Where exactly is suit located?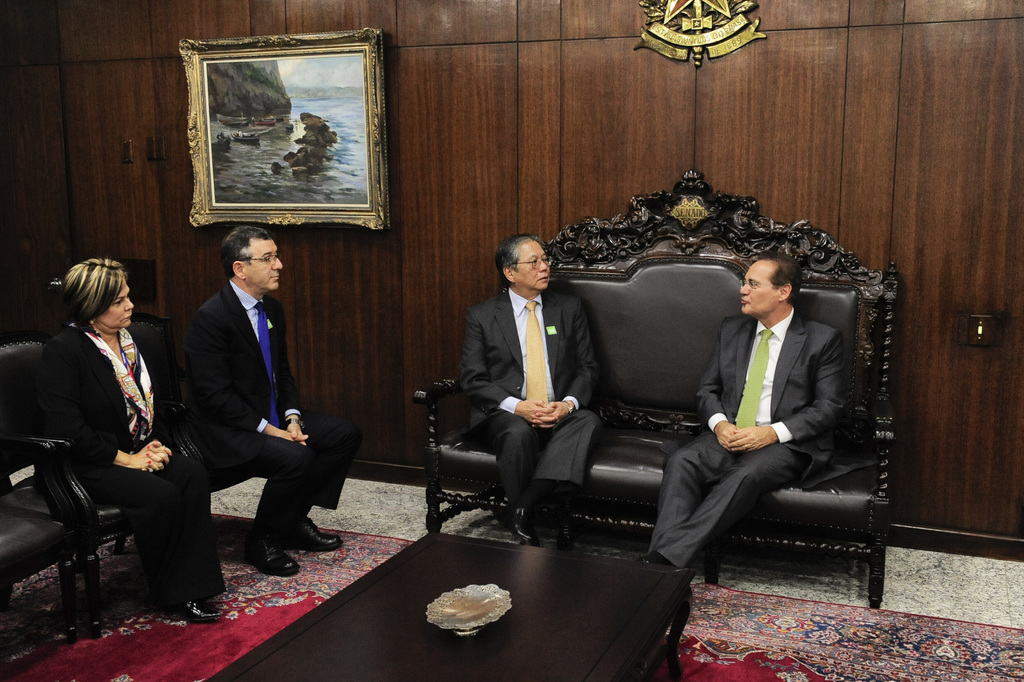
Its bounding box is <box>649,304,849,571</box>.
